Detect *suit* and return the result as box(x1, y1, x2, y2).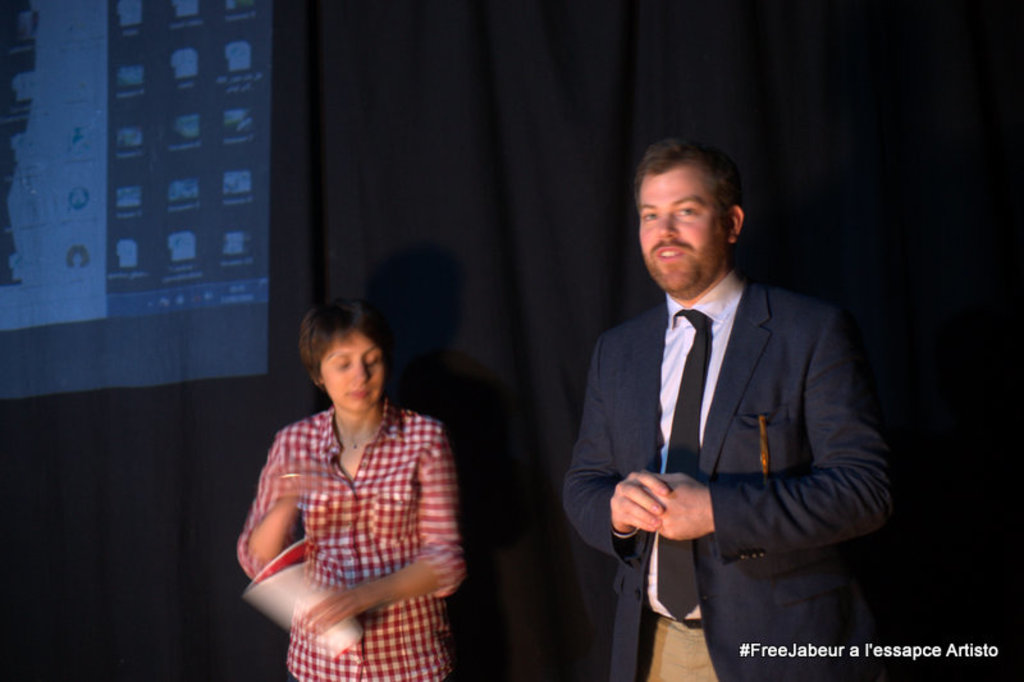
box(559, 274, 892, 681).
